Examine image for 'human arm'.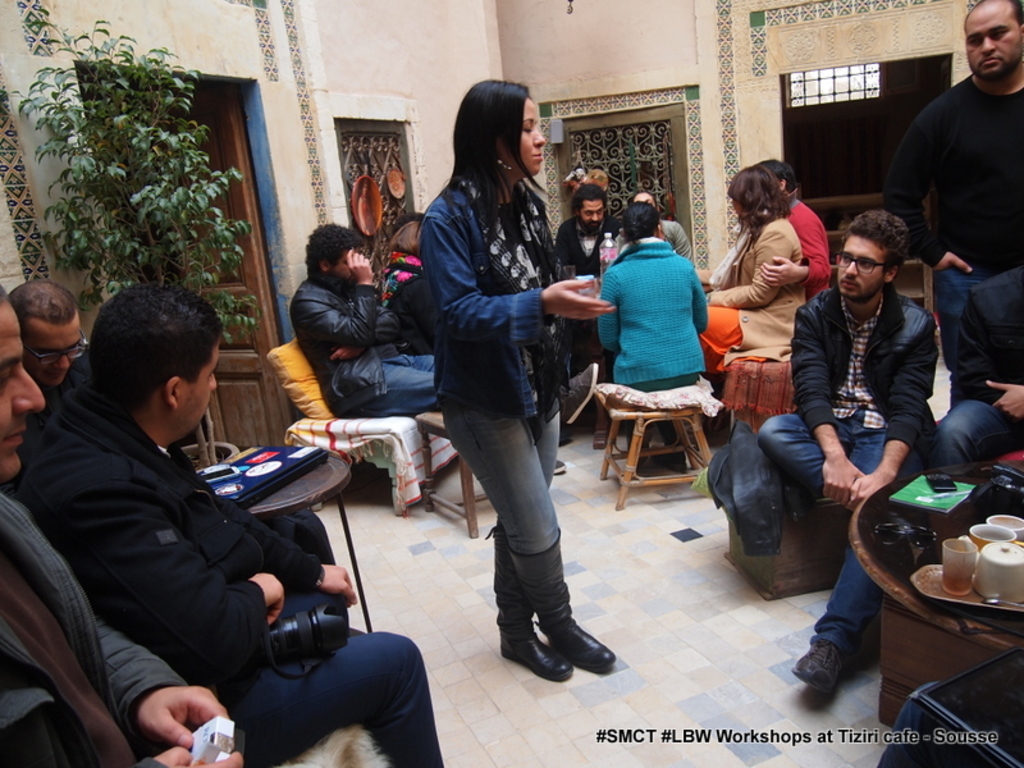
Examination result: 673,223,698,269.
